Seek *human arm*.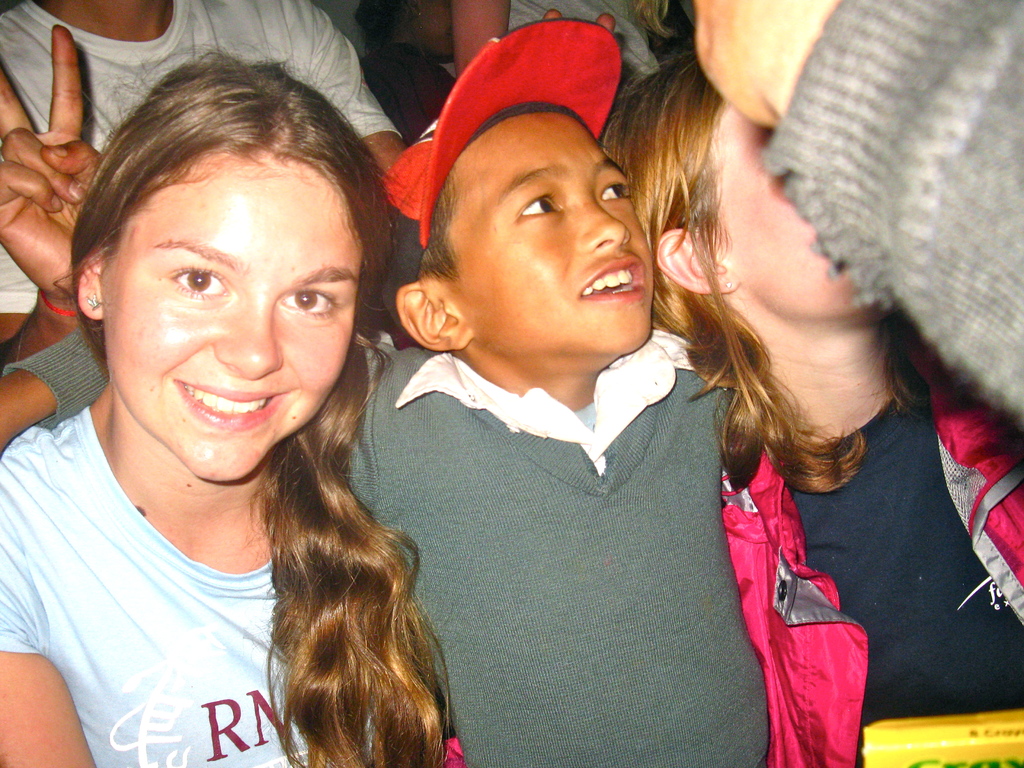
{"x1": 0, "y1": 318, "x2": 110, "y2": 472}.
